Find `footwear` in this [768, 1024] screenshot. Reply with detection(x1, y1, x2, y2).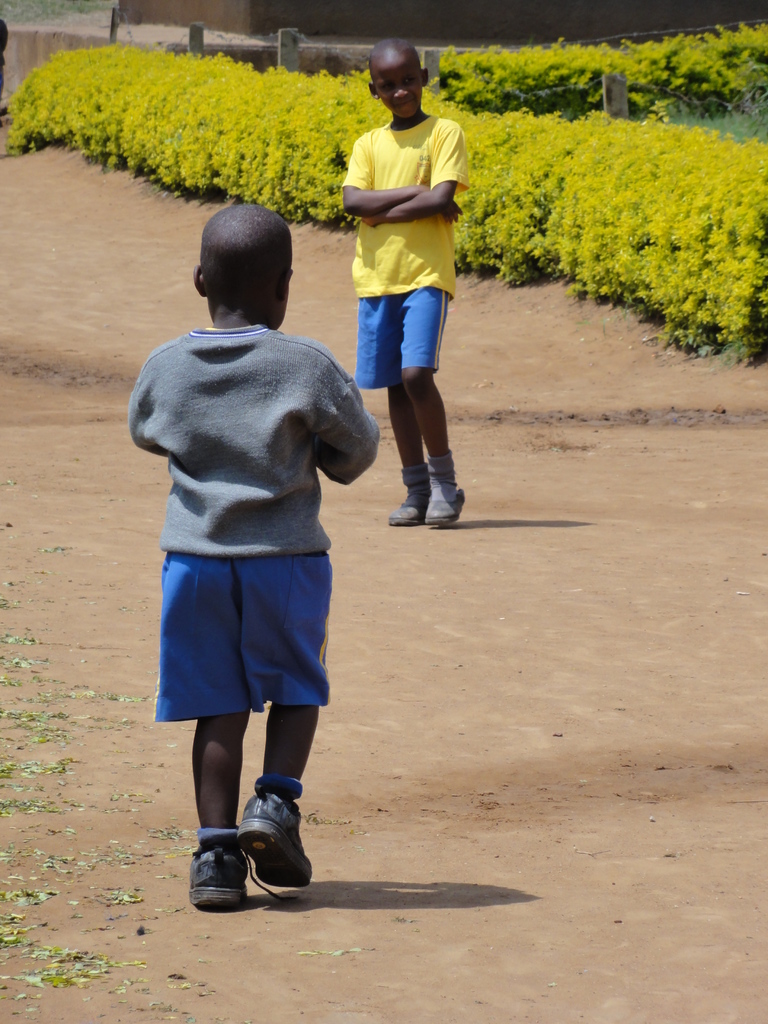
detection(185, 838, 298, 913).
